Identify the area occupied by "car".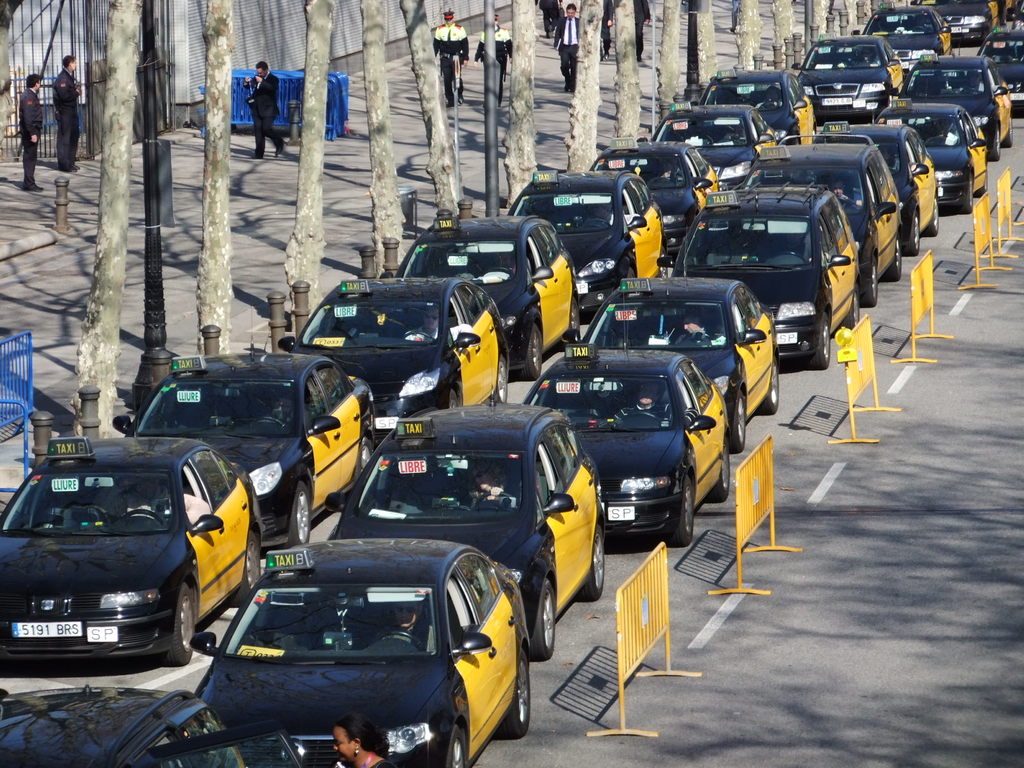
Area: (left=701, top=72, right=814, bottom=140).
